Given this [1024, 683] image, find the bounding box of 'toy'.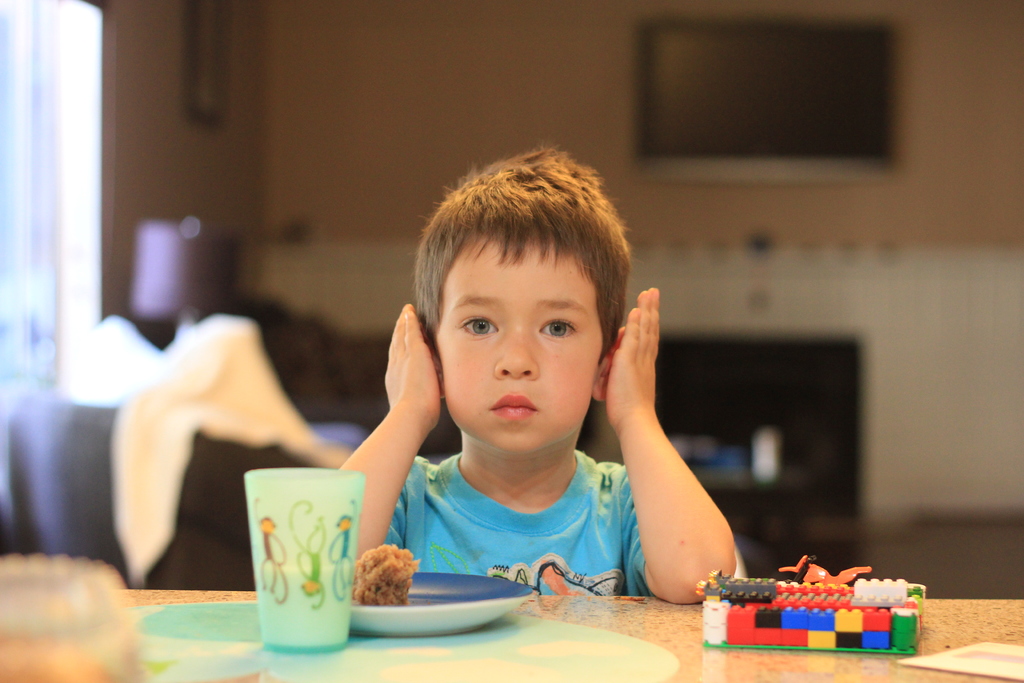
(780,553,874,583).
